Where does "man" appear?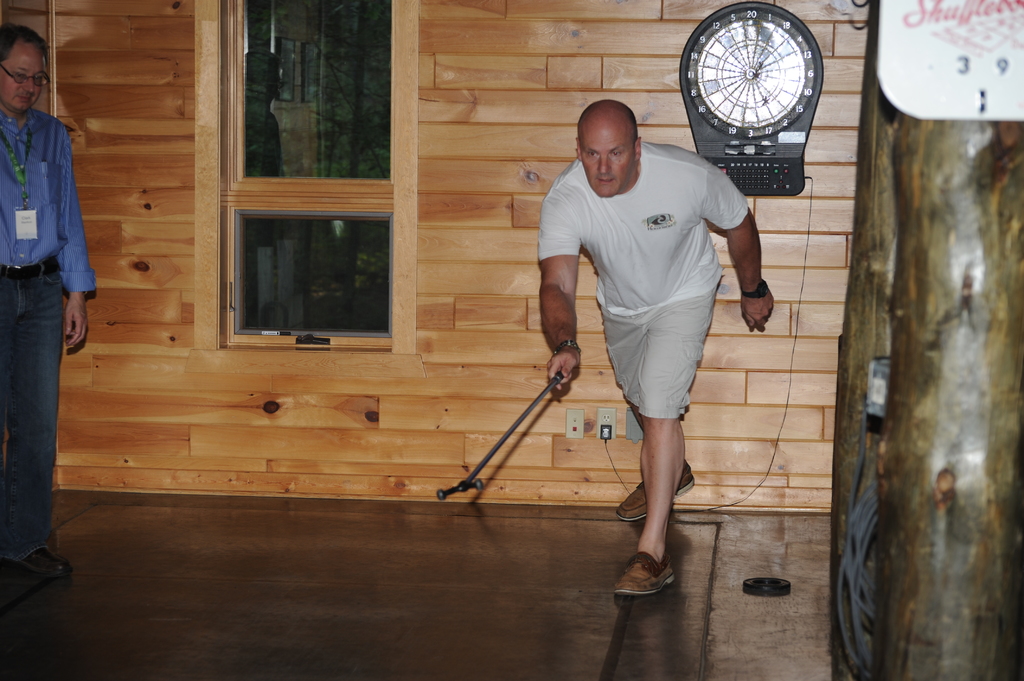
Appears at [left=545, top=90, right=760, bottom=579].
